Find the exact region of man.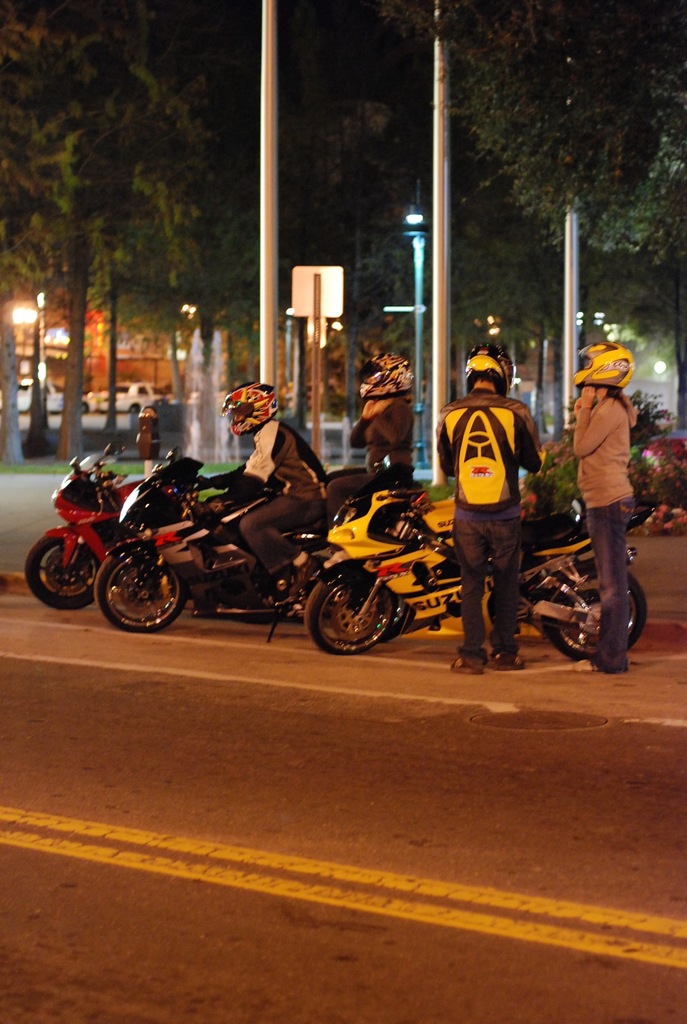
Exact region: 179 376 331 610.
